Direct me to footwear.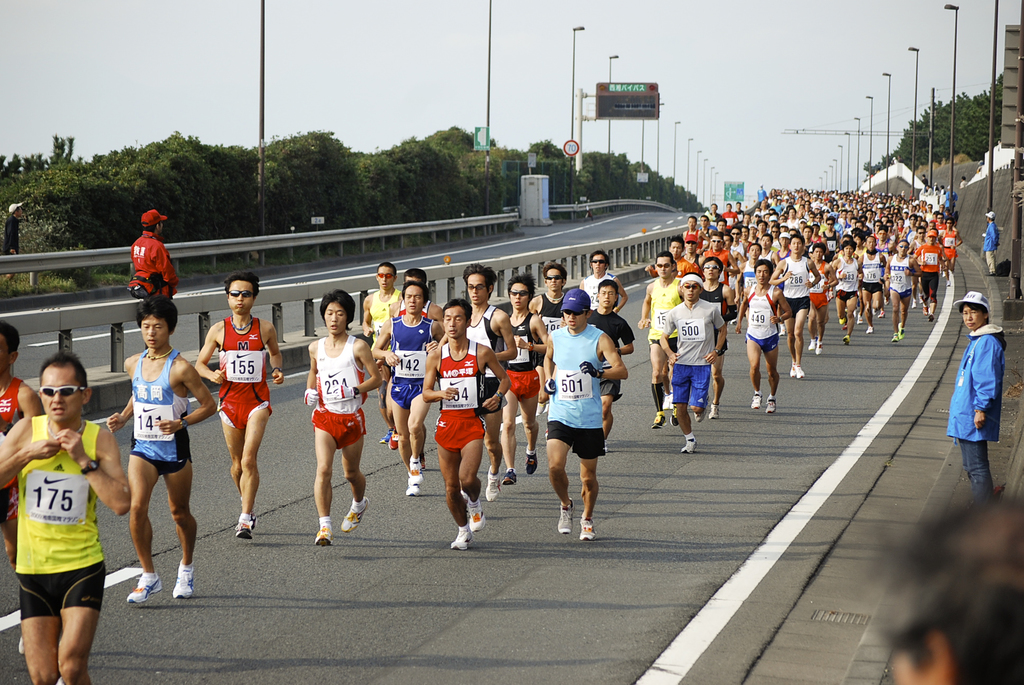
Direction: box=[895, 323, 902, 340].
